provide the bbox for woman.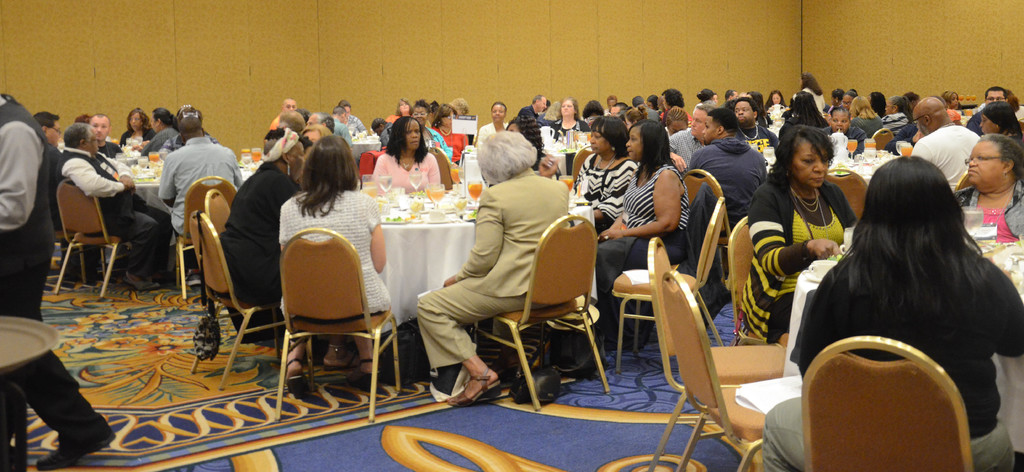
bbox(281, 126, 401, 387).
